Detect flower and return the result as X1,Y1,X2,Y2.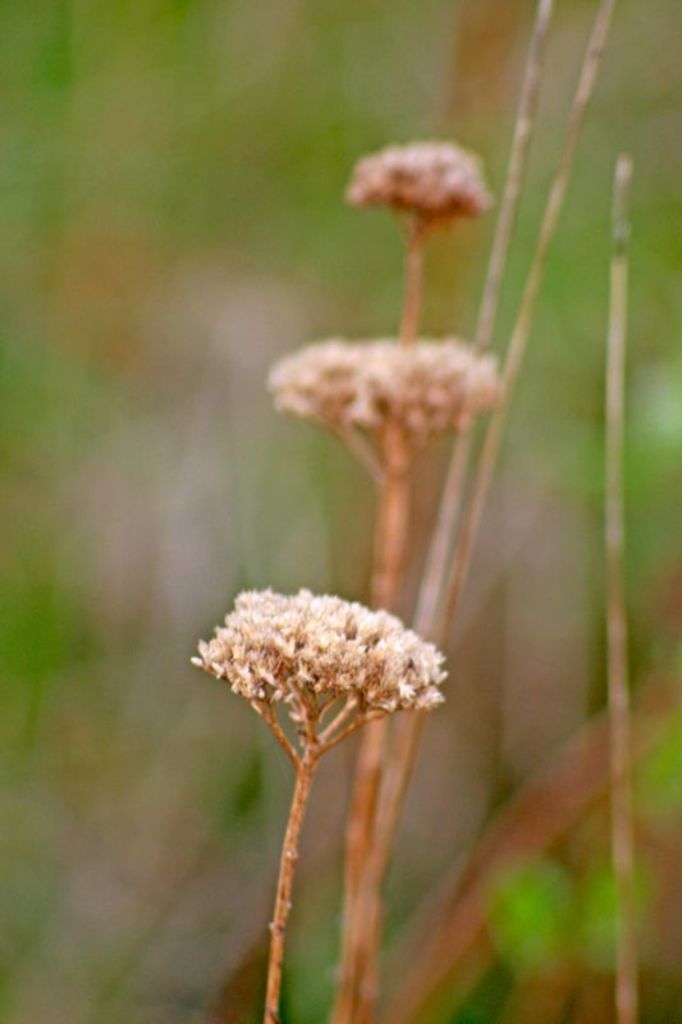
347,119,494,236.
